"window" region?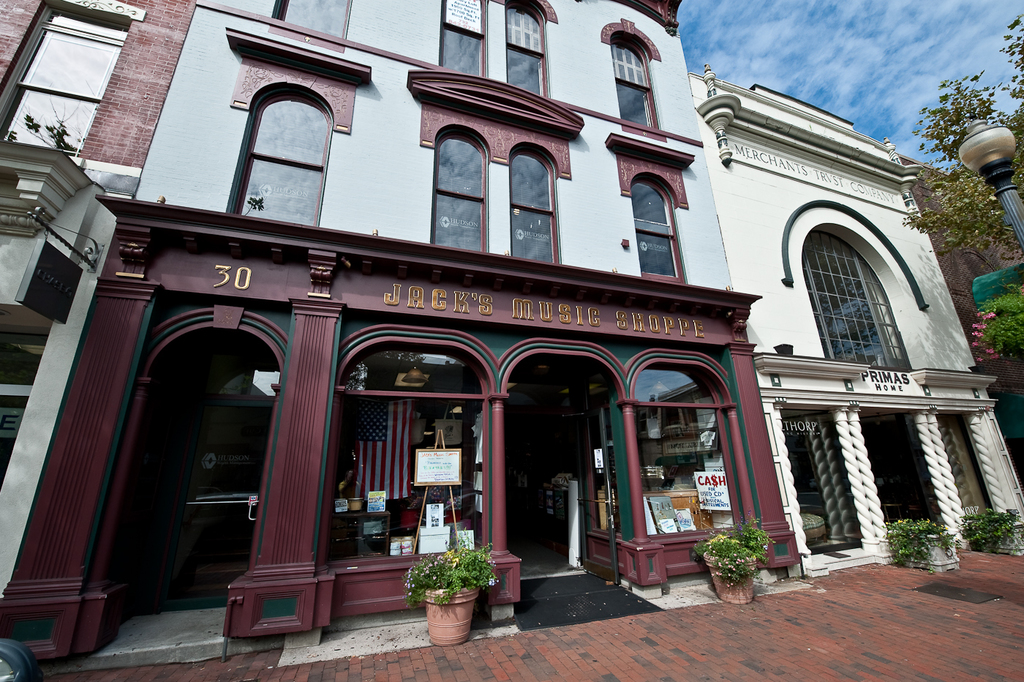
region(502, 1, 546, 102)
